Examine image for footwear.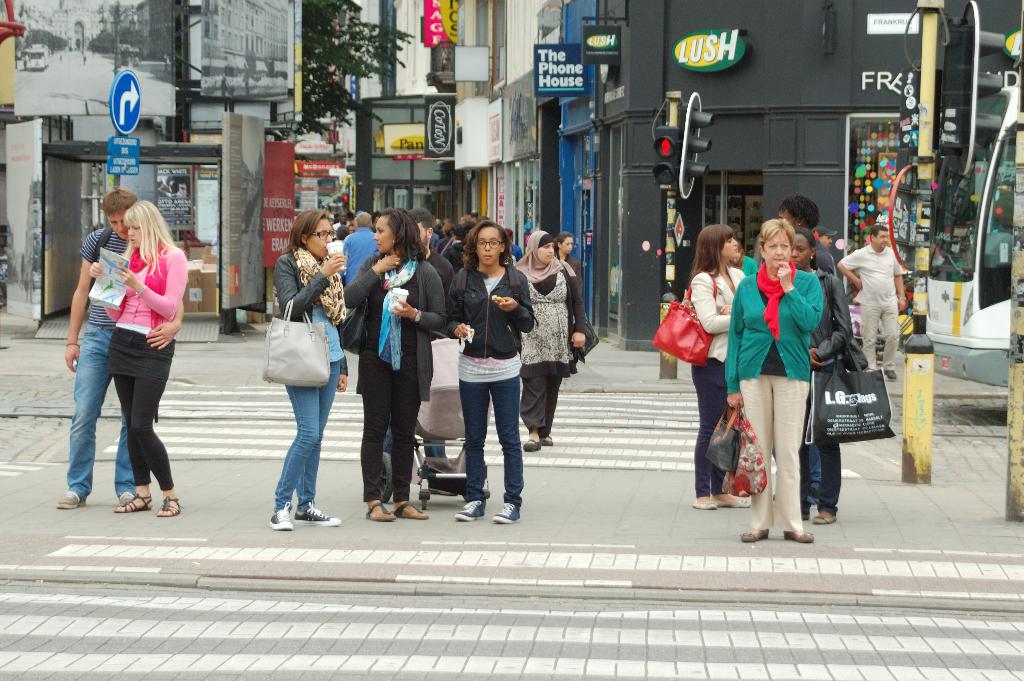
Examination result: (x1=118, y1=490, x2=134, y2=509).
